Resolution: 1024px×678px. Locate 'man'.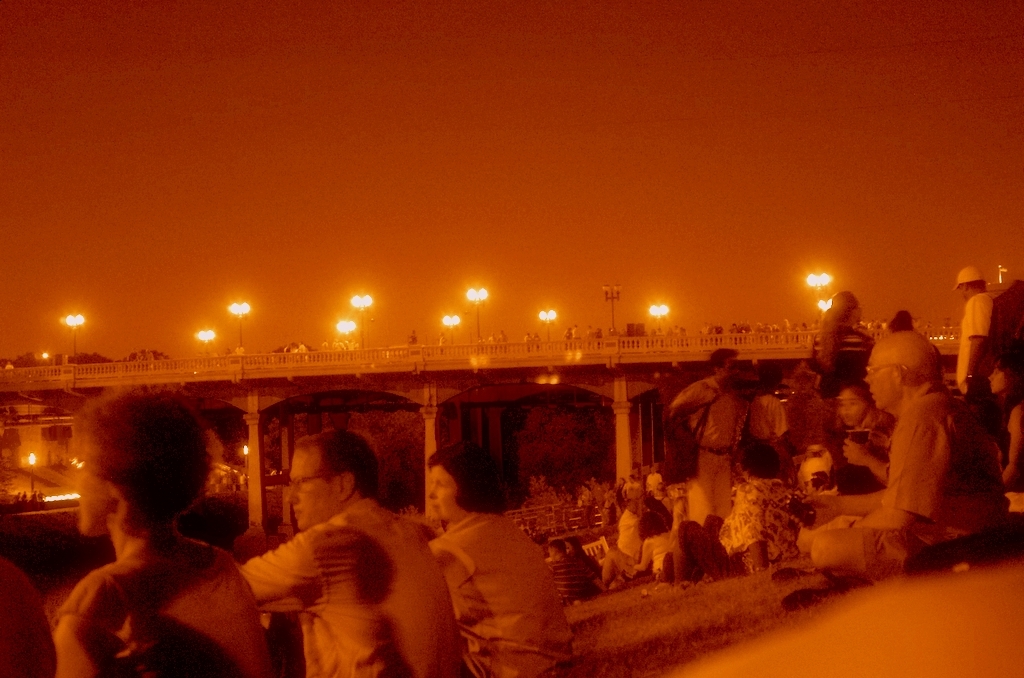
bbox(665, 347, 747, 520).
